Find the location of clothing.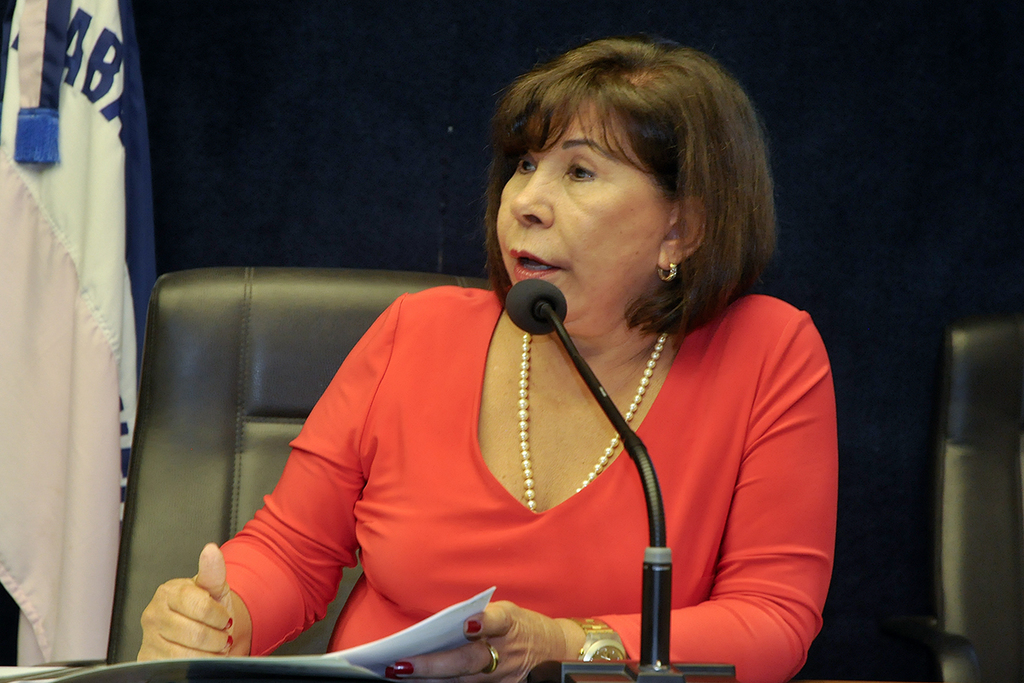
Location: {"left": 0, "top": 0, "right": 151, "bottom": 680}.
